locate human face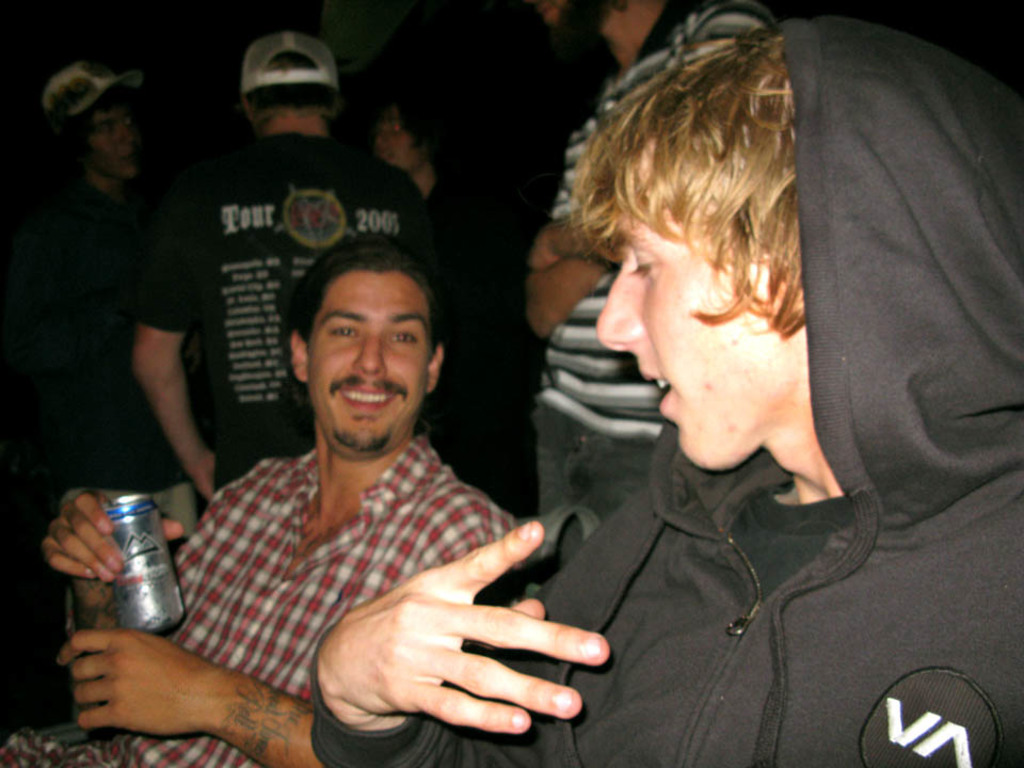
select_region(90, 98, 151, 182)
